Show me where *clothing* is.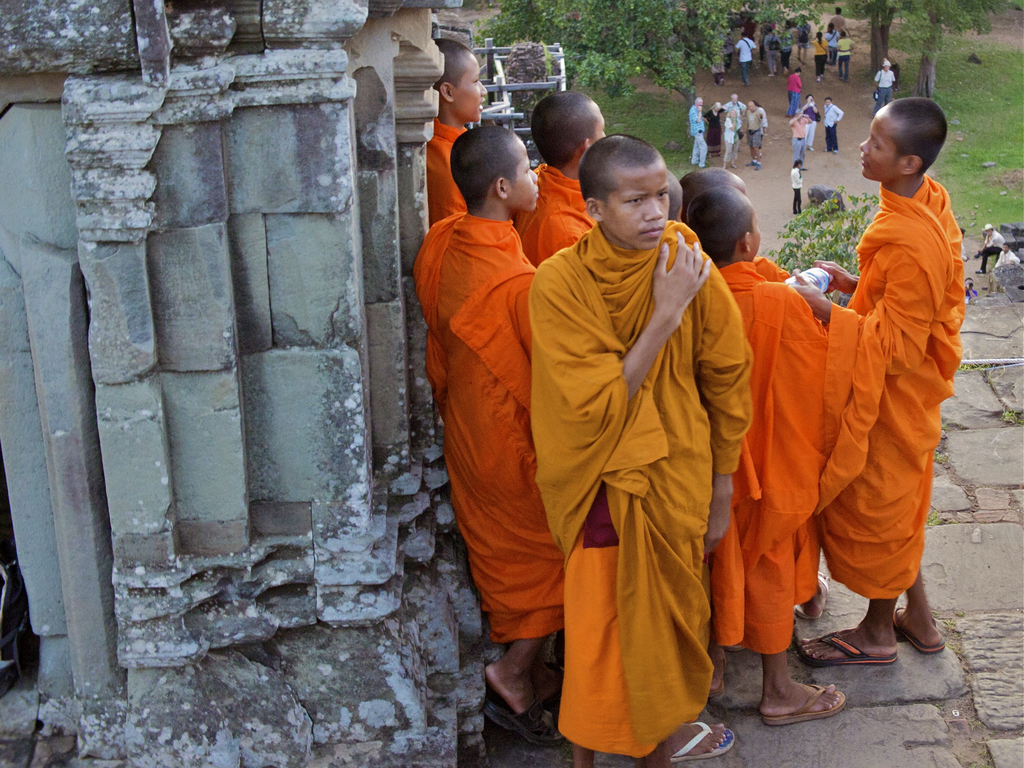
*clothing* is at [689,103,710,168].
